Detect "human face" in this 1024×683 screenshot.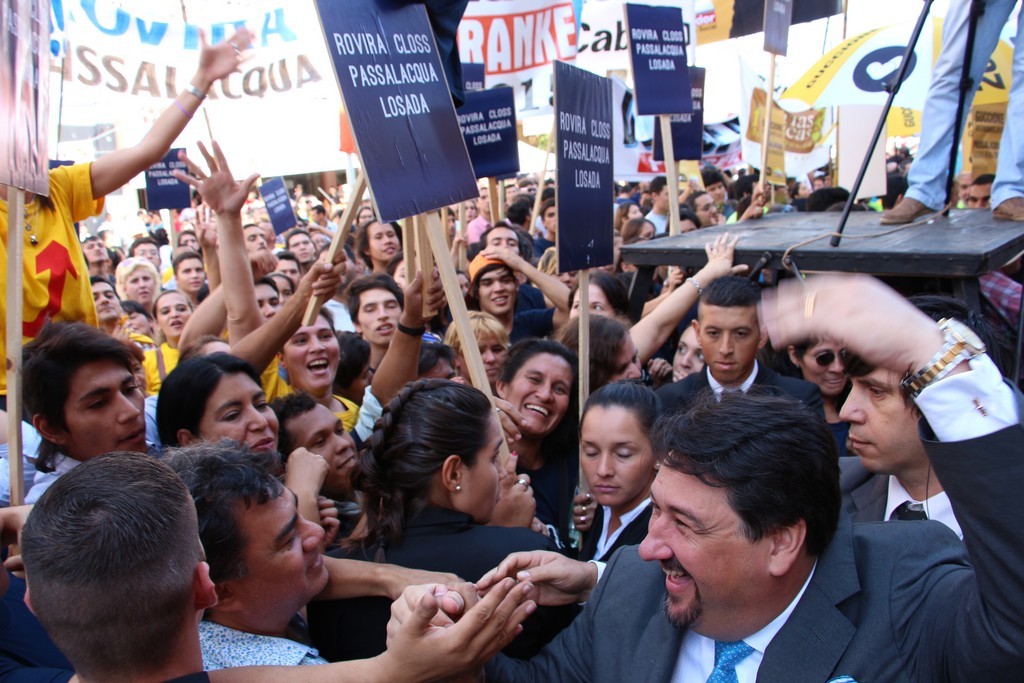
Detection: bbox(125, 256, 154, 301).
